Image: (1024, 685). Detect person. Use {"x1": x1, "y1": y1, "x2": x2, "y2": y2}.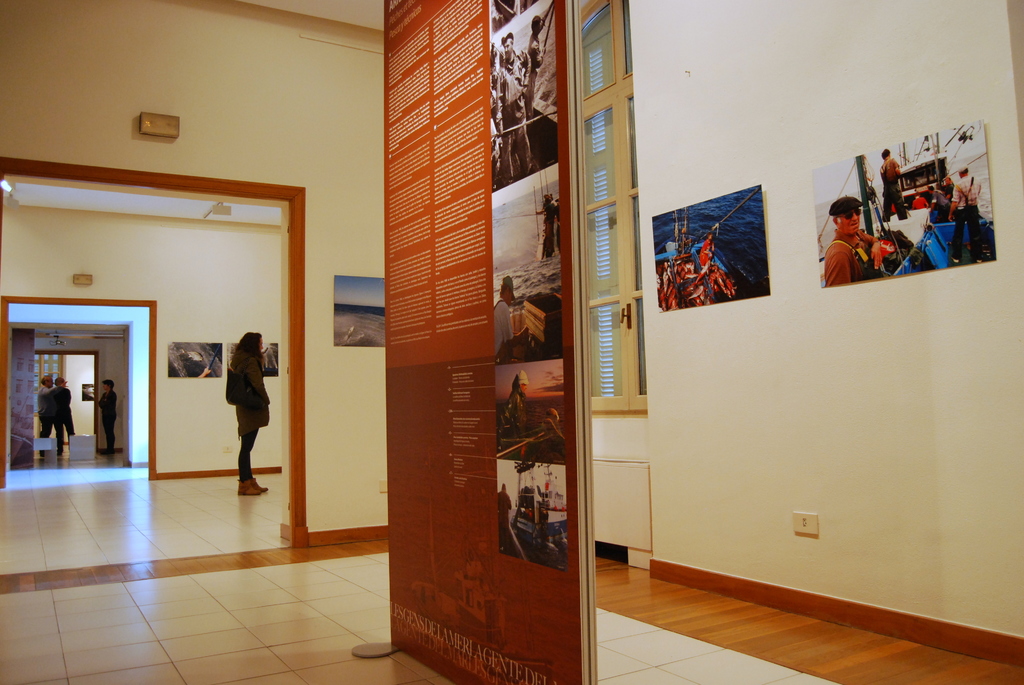
{"x1": 35, "y1": 378, "x2": 74, "y2": 446}.
